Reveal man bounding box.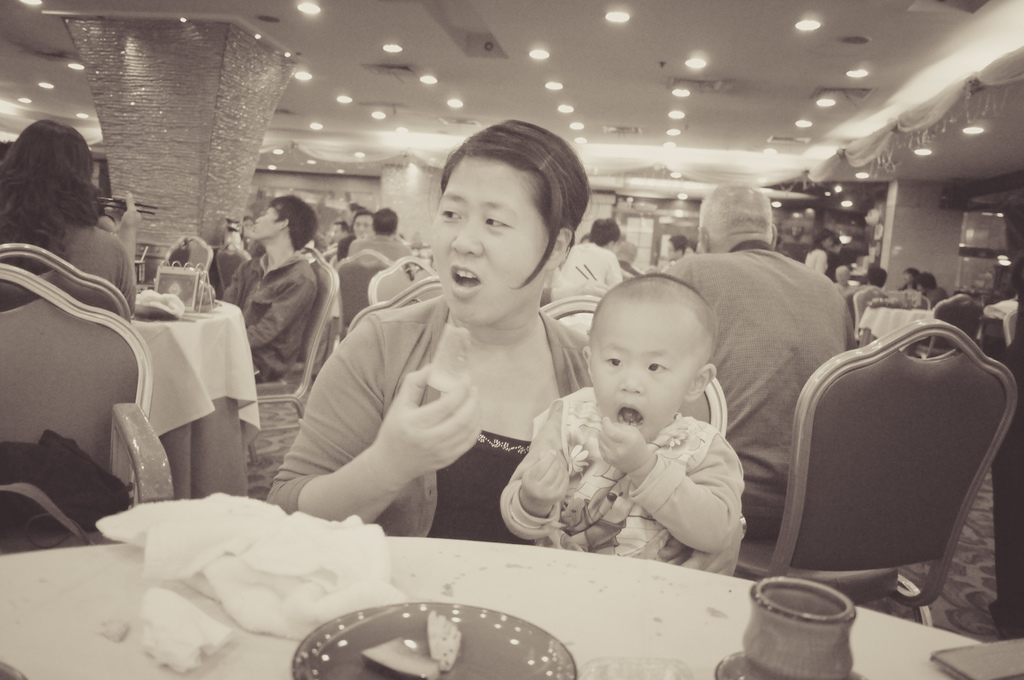
Revealed: {"left": 666, "top": 232, "right": 688, "bottom": 263}.
